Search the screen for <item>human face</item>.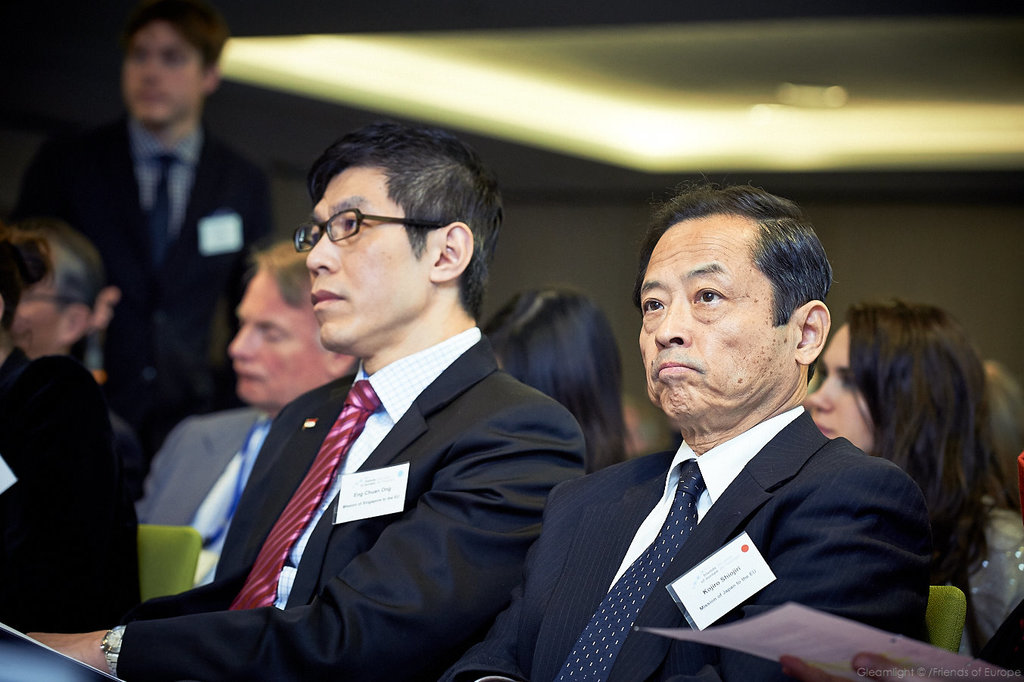
Found at box=[116, 24, 203, 130].
